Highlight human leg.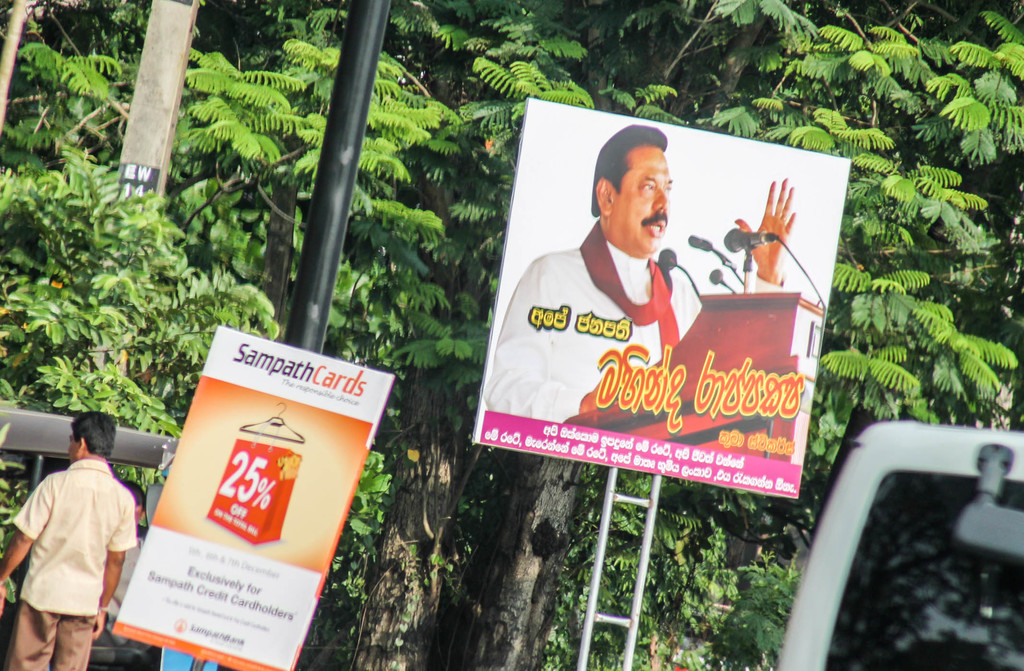
Highlighted region: {"x1": 0, "y1": 599, "x2": 58, "y2": 670}.
